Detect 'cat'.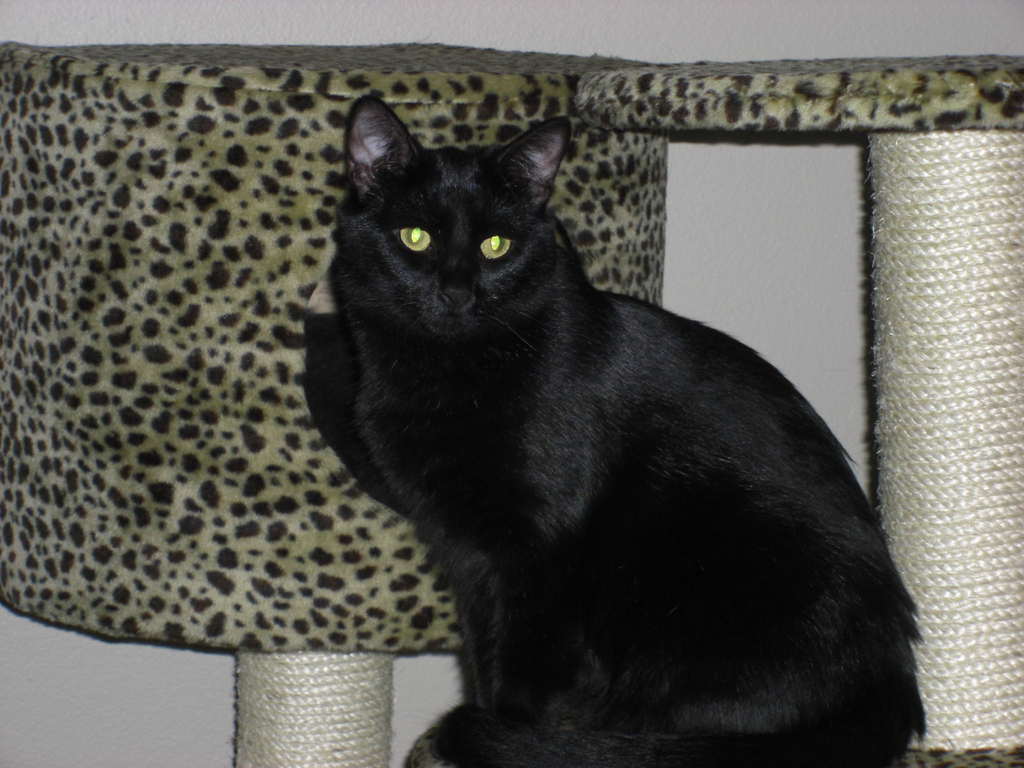
Detected at detection(296, 94, 930, 767).
